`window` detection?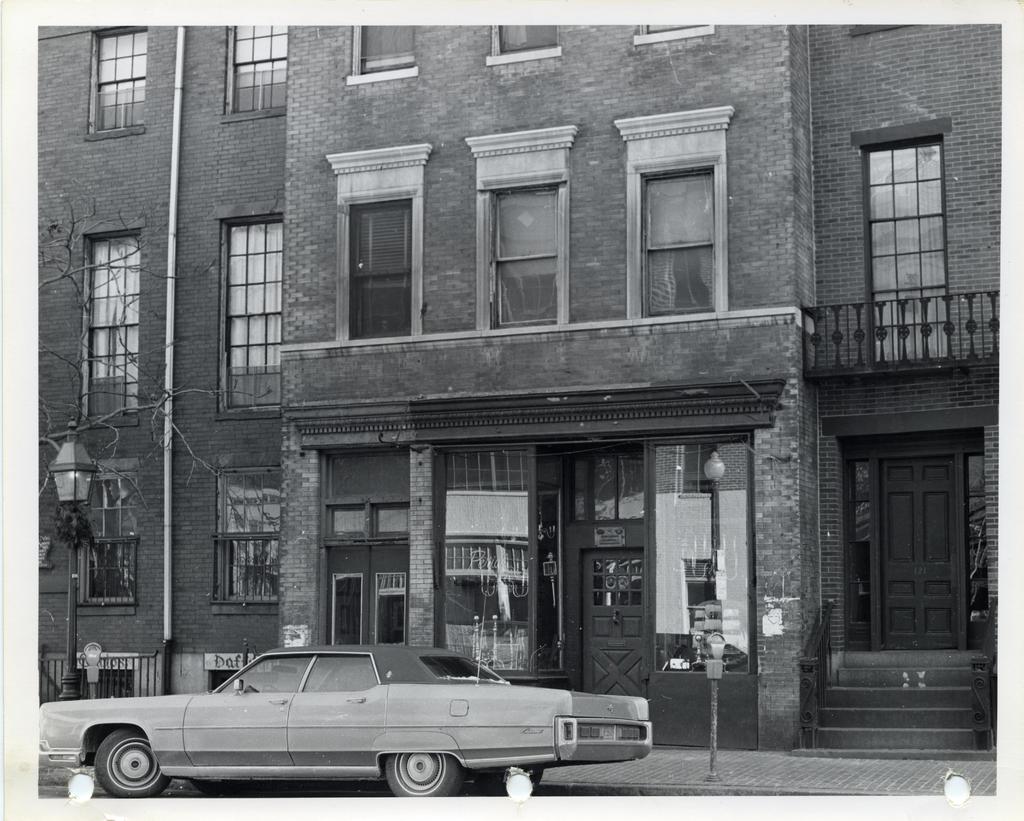
[x1=476, y1=179, x2=569, y2=325]
